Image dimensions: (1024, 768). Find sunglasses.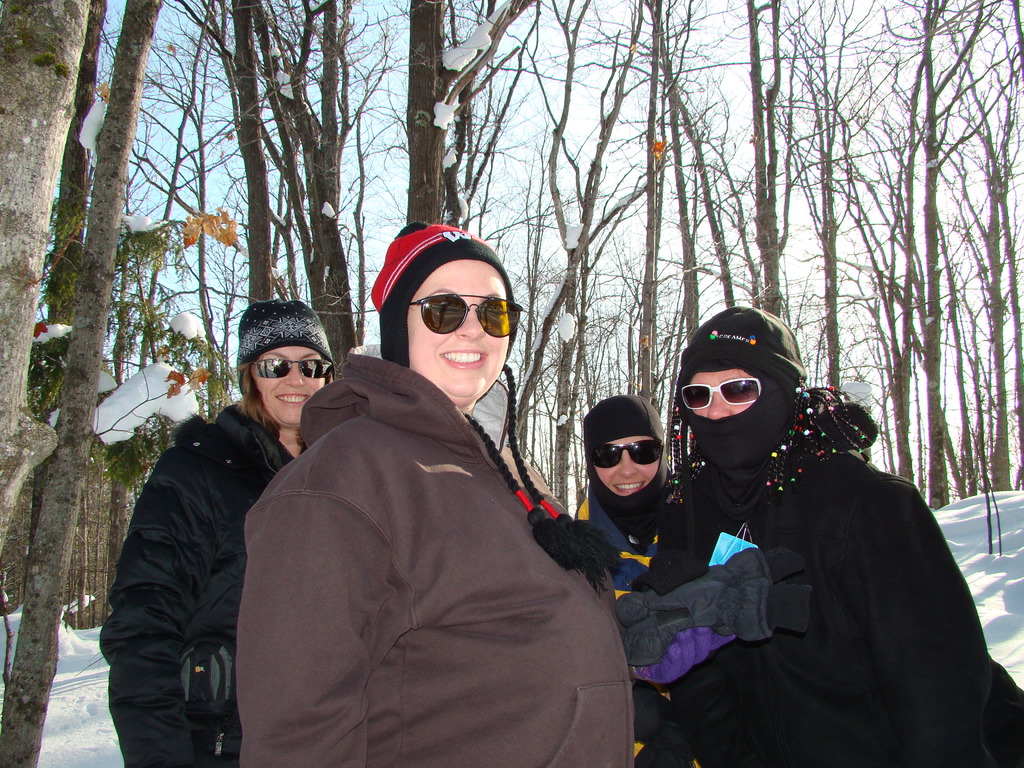
<region>410, 294, 522, 335</region>.
